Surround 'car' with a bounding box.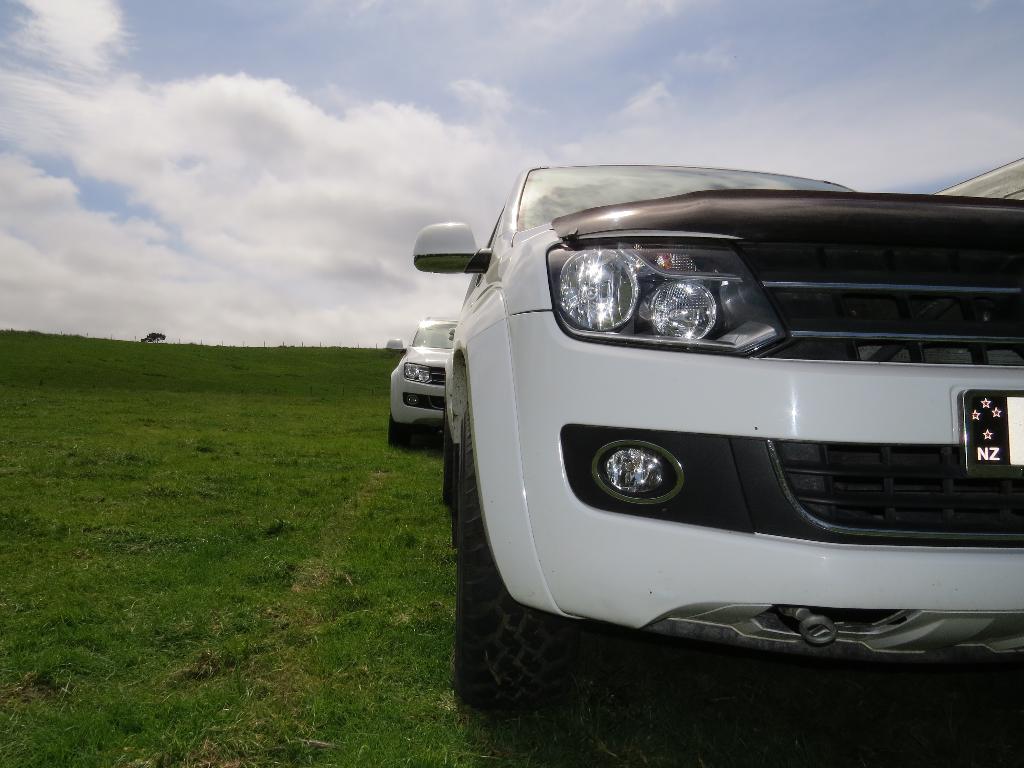
region(385, 319, 460, 441).
